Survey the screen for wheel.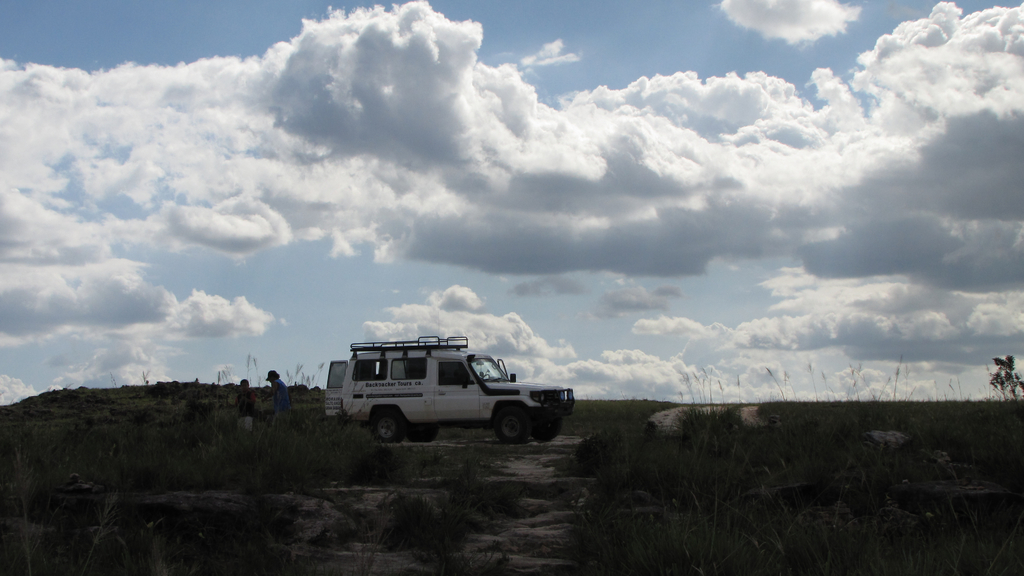
Survey found: <box>529,417,561,440</box>.
